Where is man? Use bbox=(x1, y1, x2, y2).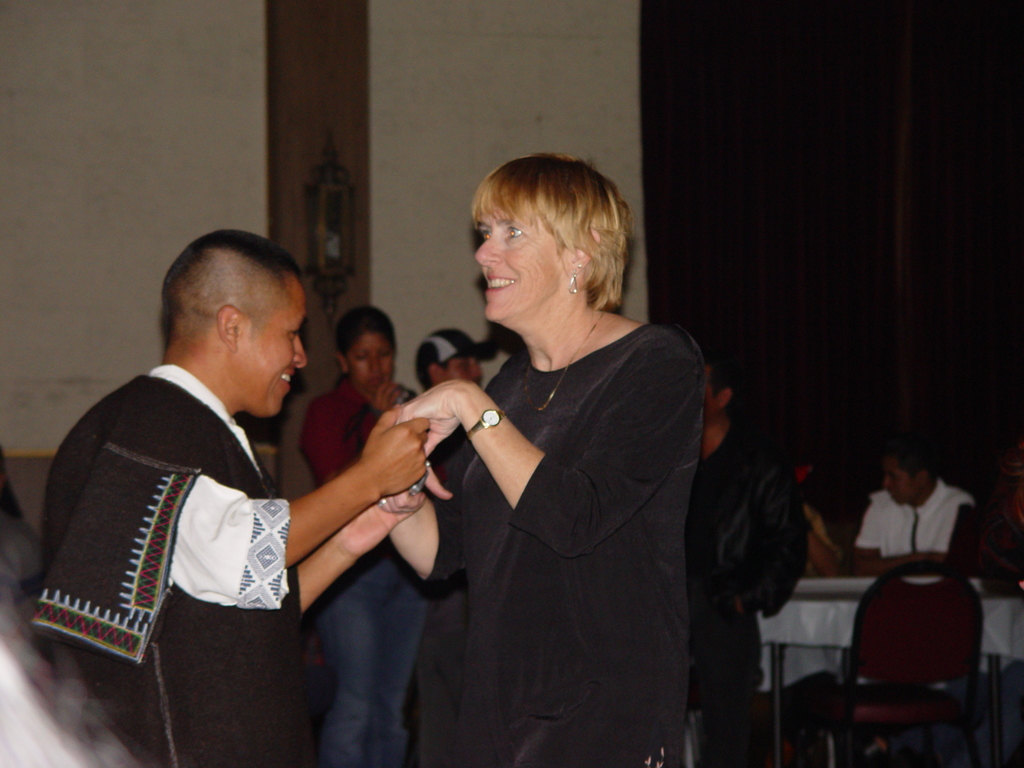
bbox=(400, 328, 499, 767).
